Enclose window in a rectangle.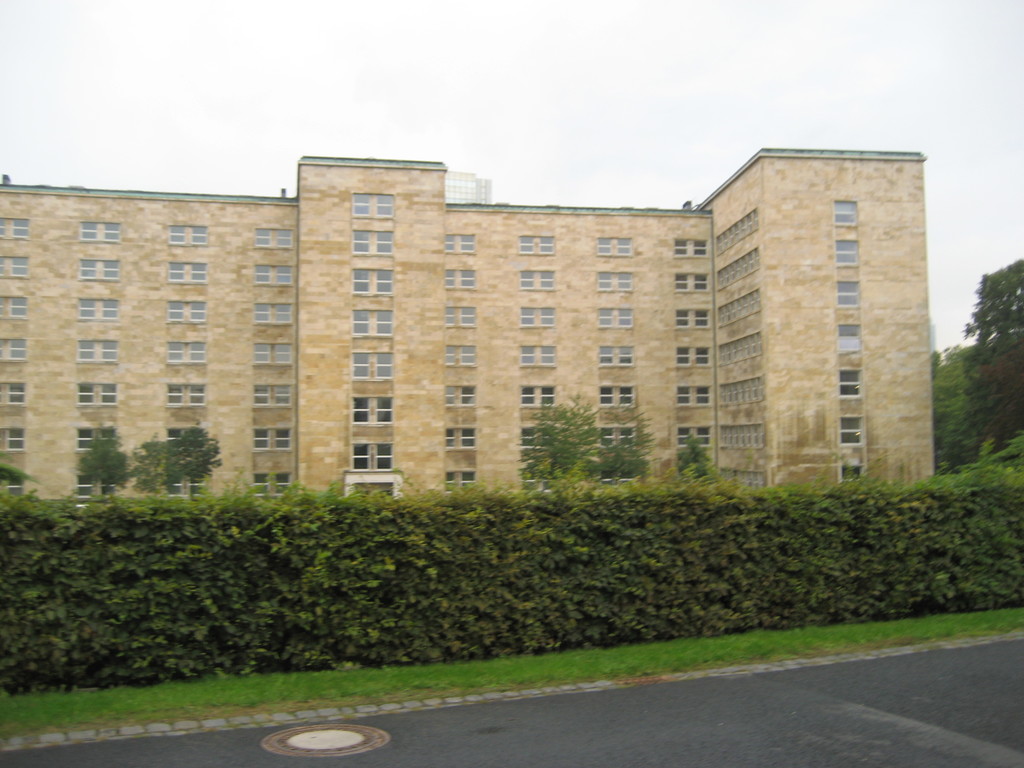
Rect(170, 342, 209, 365).
